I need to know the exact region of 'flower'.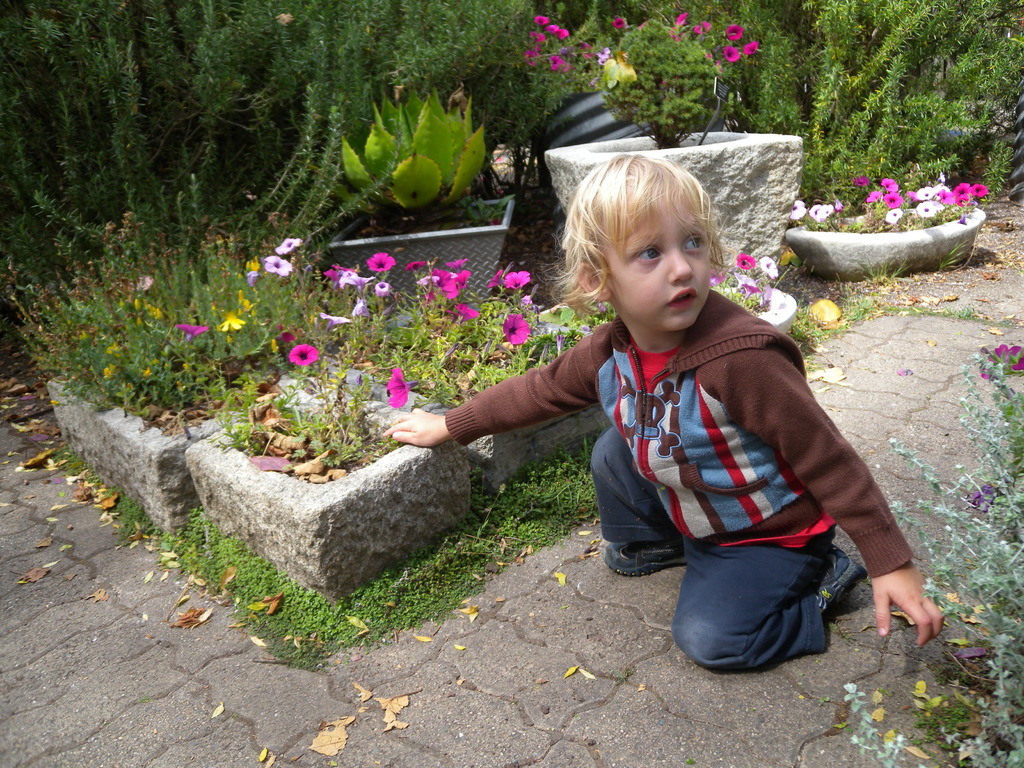
Region: detection(488, 267, 504, 289).
